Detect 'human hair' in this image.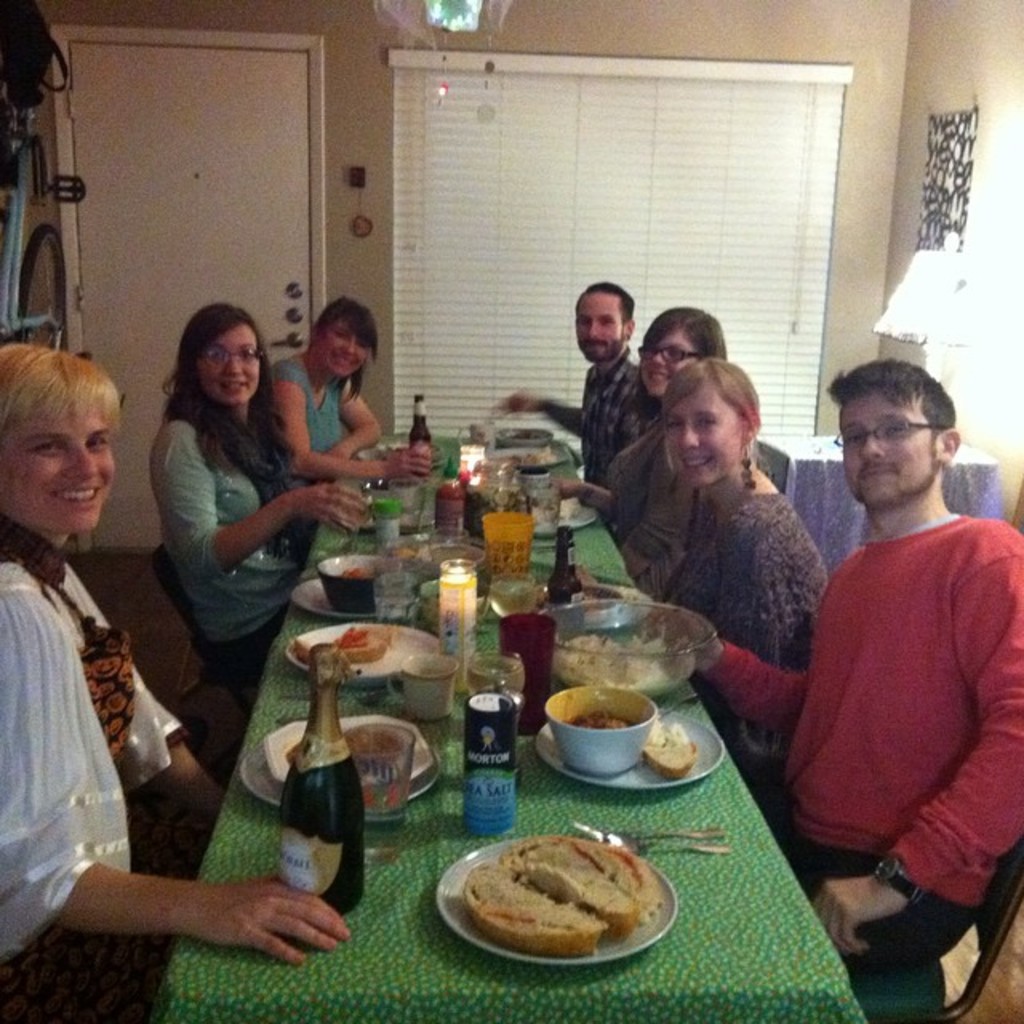
Detection: <box>0,341,120,442</box>.
